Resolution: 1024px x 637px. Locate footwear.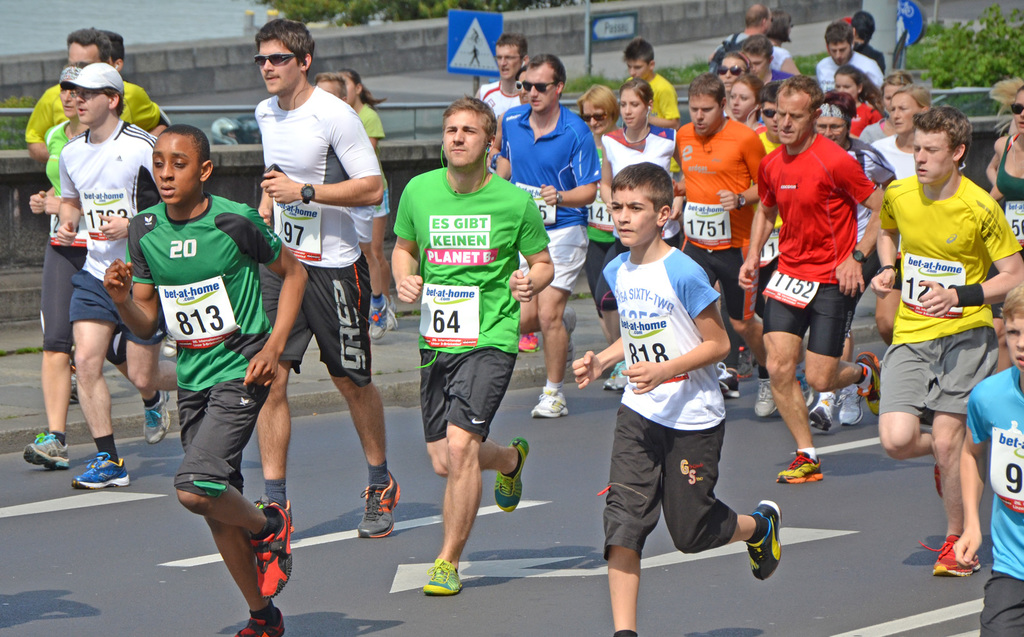
(x1=920, y1=532, x2=984, y2=577).
